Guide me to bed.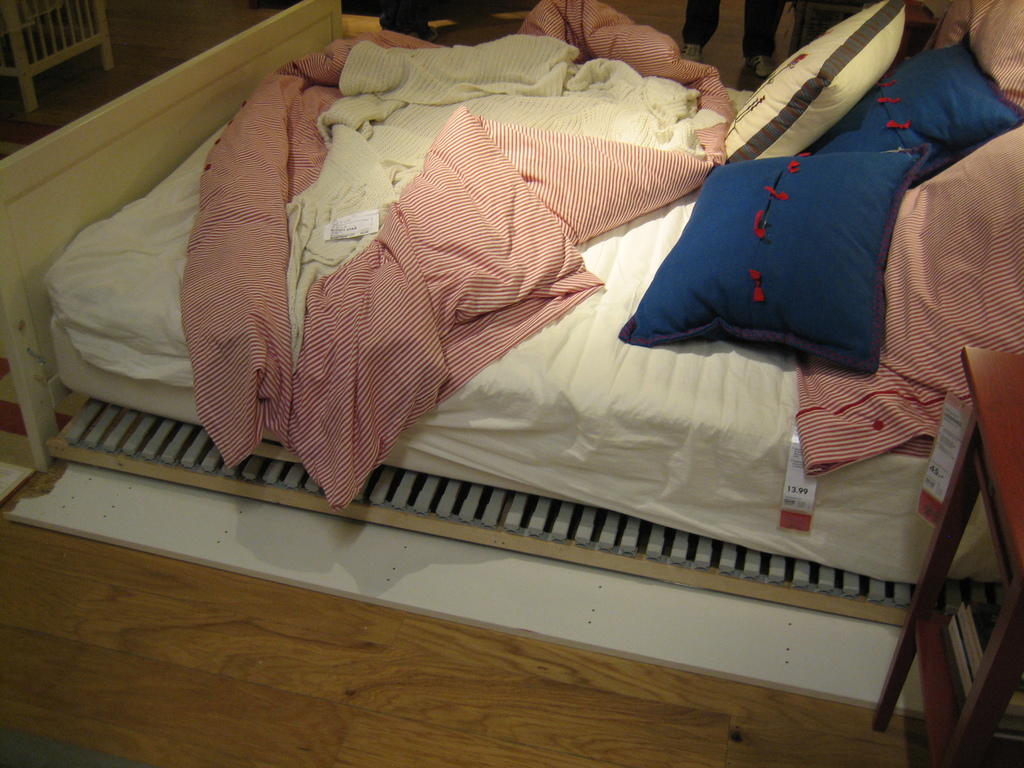
Guidance: (left=0, top=0, right=1023, bottom=630).
